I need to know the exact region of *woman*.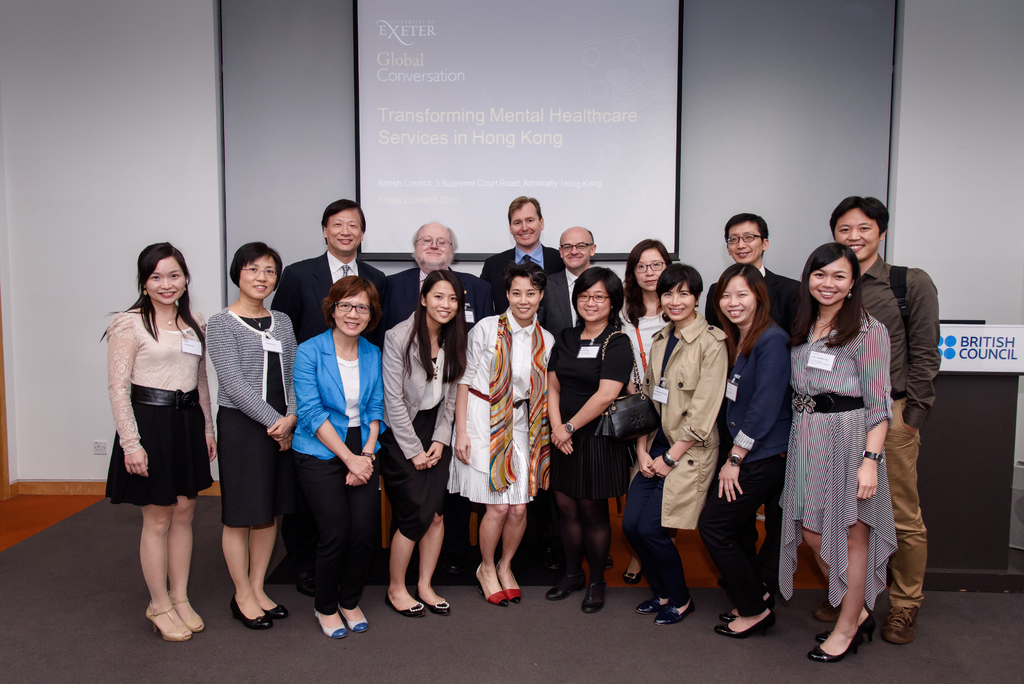
Region: pyautogui.locateOnScreen(204, 236, 300, 633).
